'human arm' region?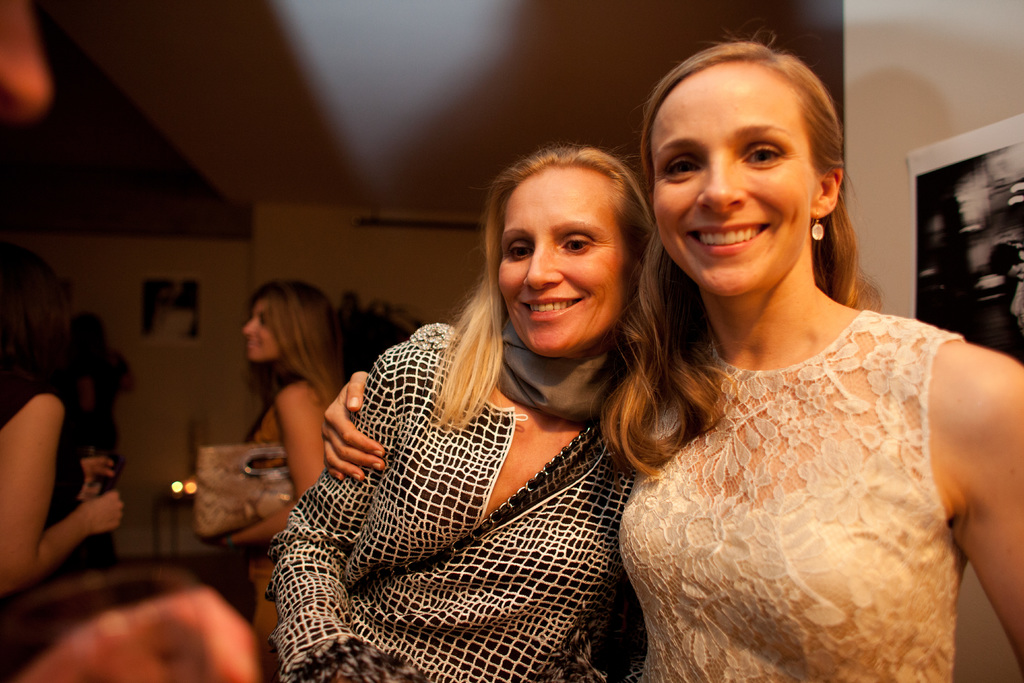
[x1=270, y1=332, x2=416, y2=682]
